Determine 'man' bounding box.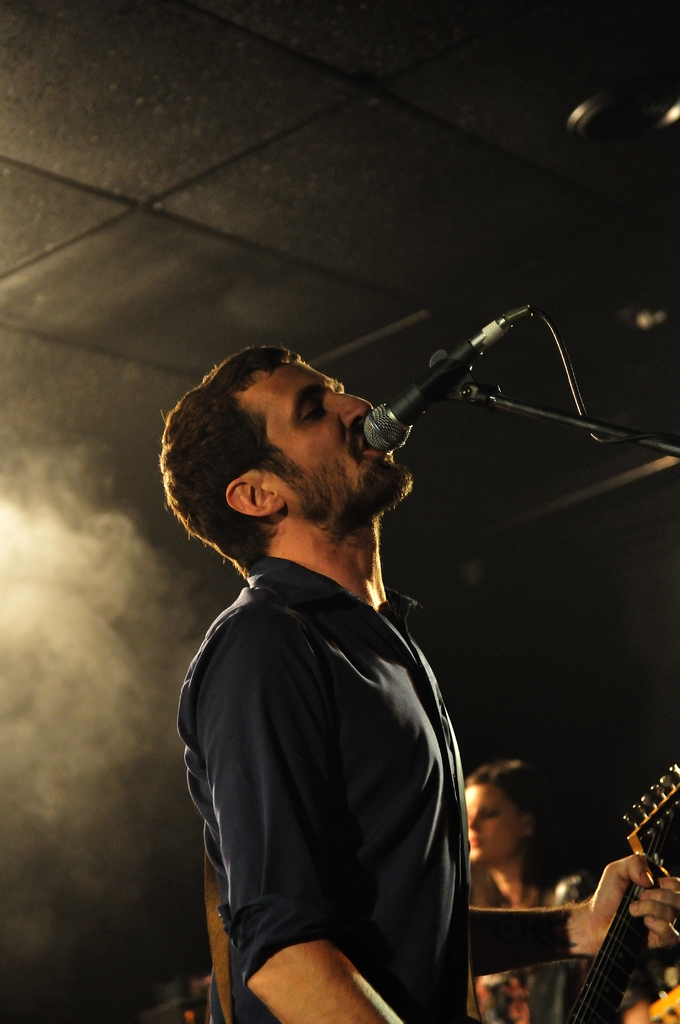
Determined: (left=150, top=336, right=679, bottom=1023).
